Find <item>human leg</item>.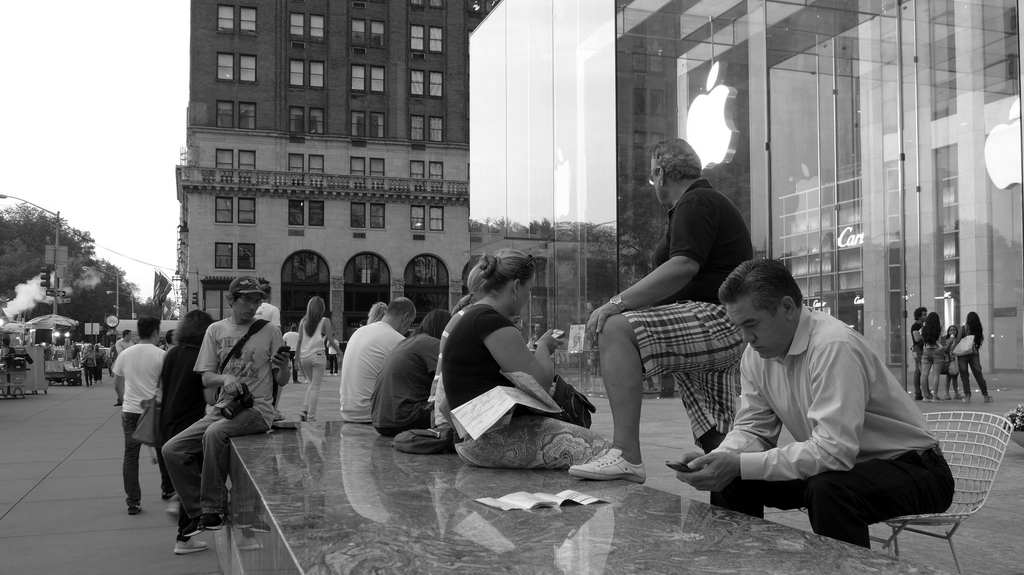
box(913, 341, 925, 403).
